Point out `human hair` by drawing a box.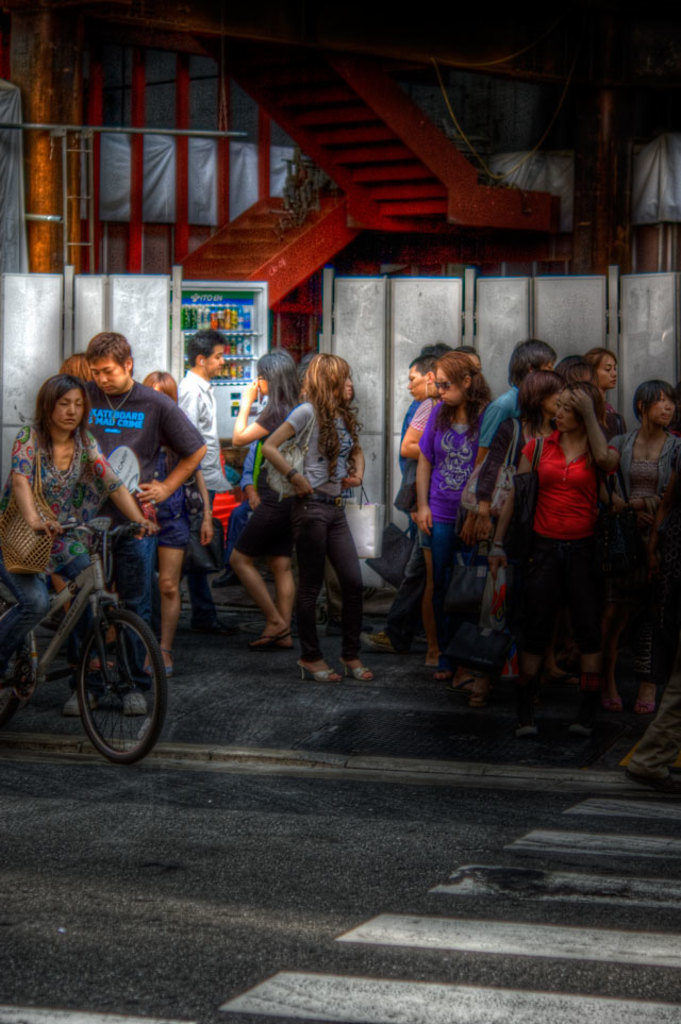
555,352,599,384.
